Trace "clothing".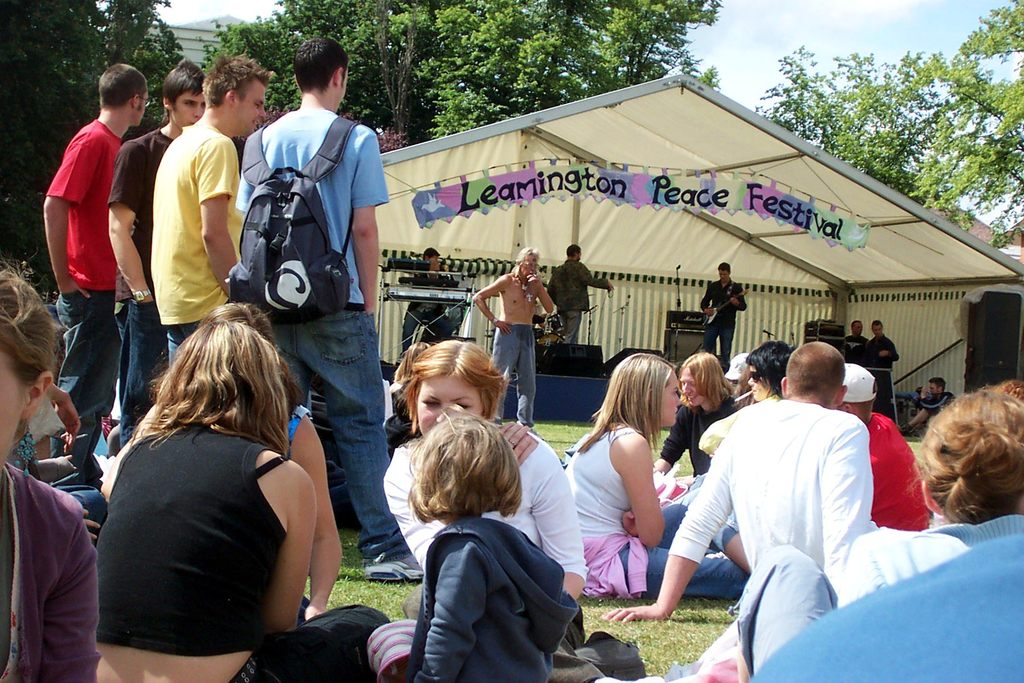
Traced to detection(565, 427, 661, 603).
